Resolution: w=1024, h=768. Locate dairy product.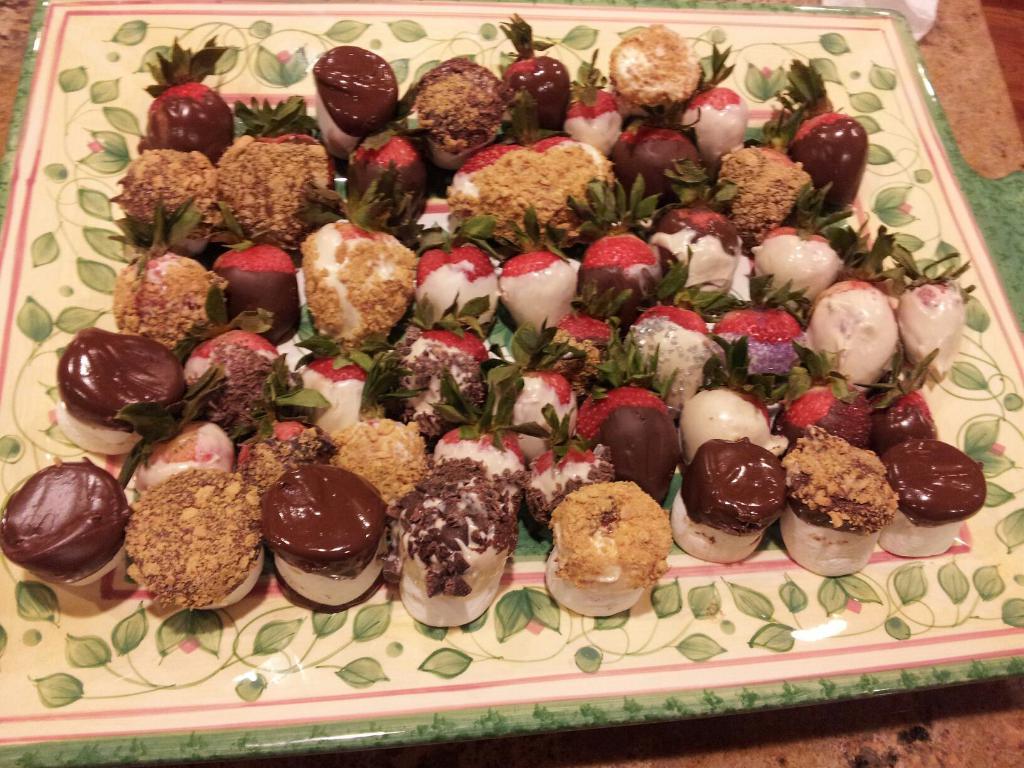
bbox=(503, 248, 584, 338).
